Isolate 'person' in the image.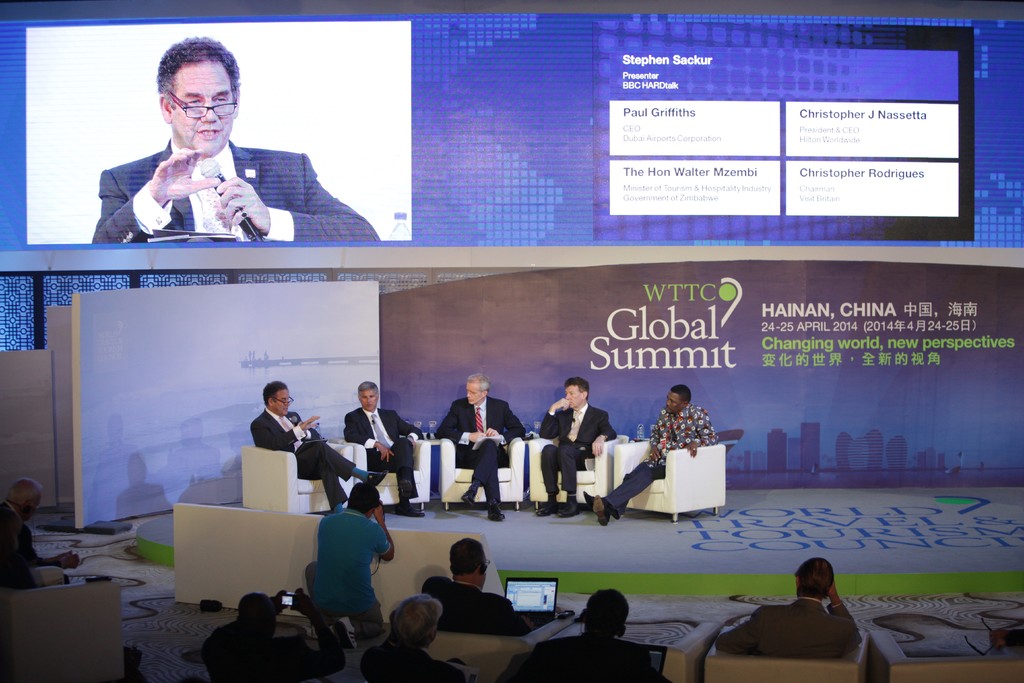
Isolated region: (x1=577, y1=384, x2=717, y2=523).
